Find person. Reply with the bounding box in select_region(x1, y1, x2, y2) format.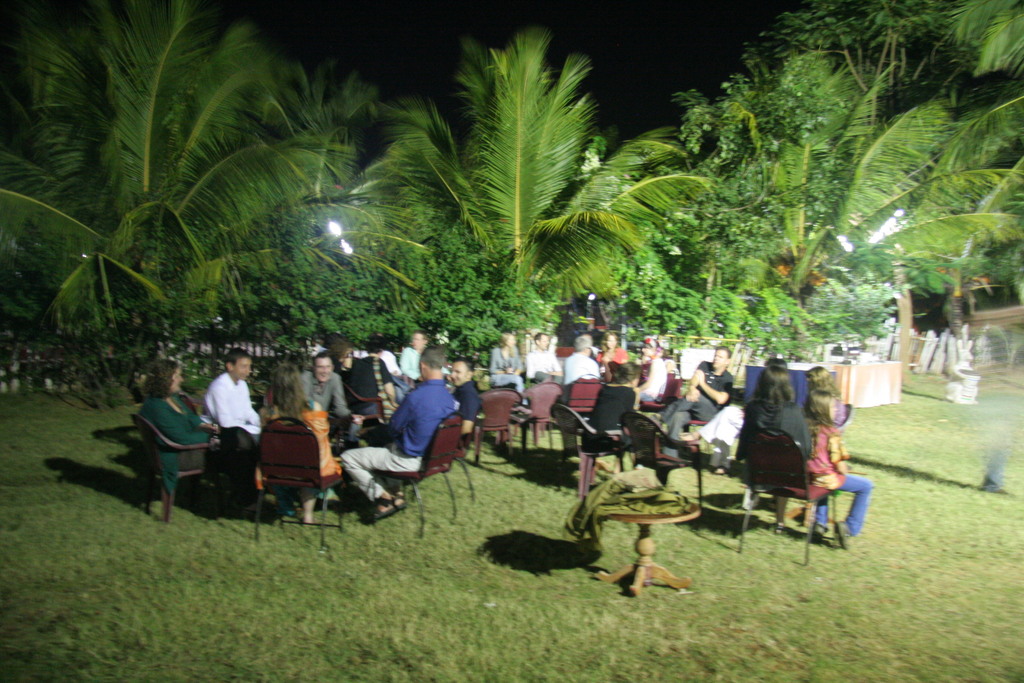
select_region(596, 325, 630, 368).
